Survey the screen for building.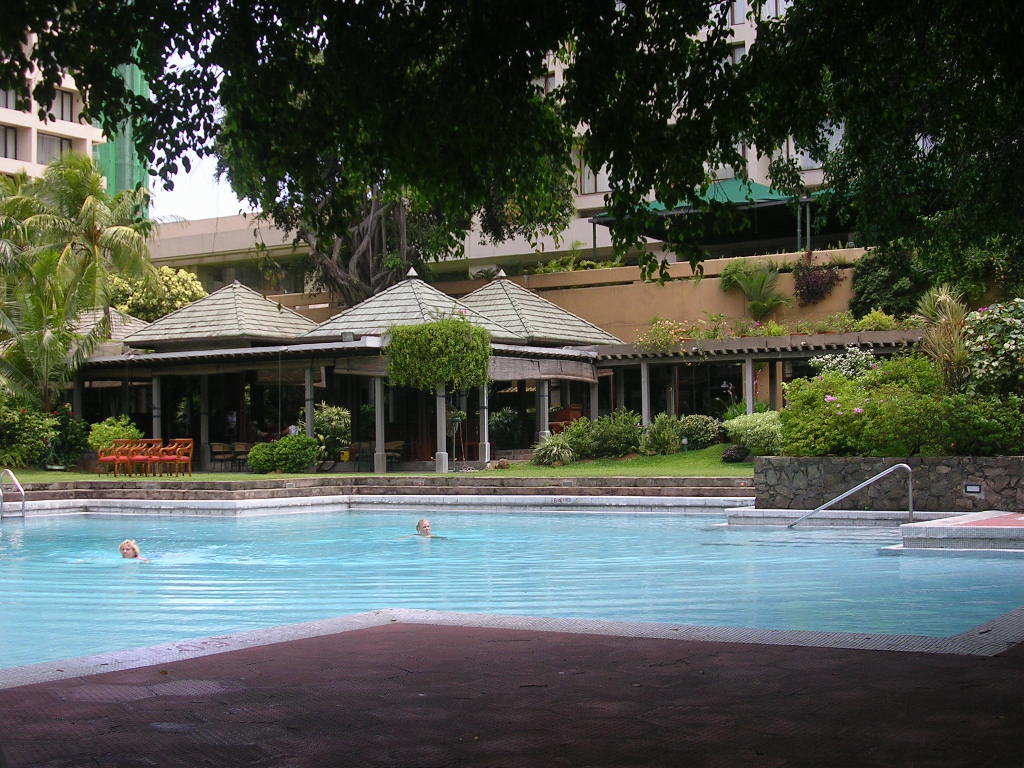
Survey found: box=[0, 20, 105, 319].
